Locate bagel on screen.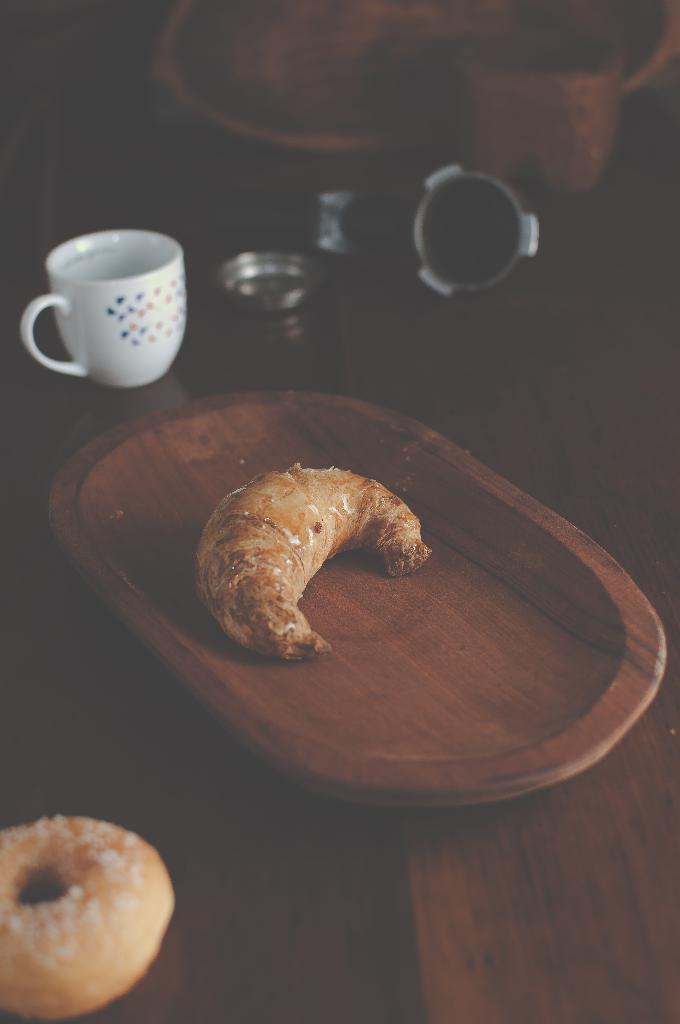
On screen at [x1=0, y1=807, x2=171, y2=1023].
